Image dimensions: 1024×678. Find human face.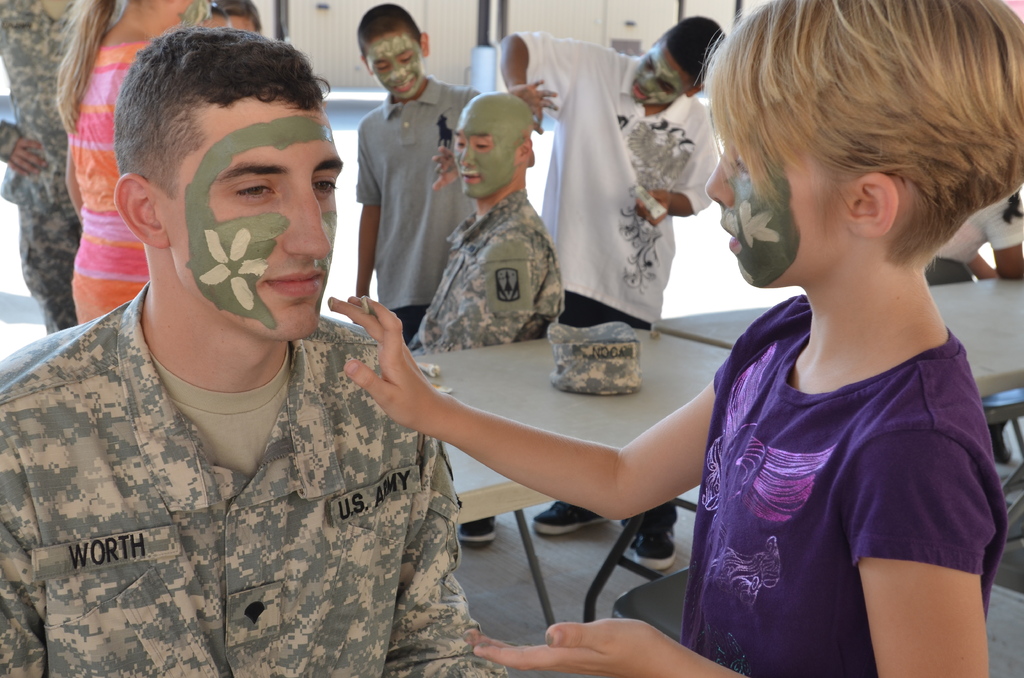
left=368, top=26, right=424, bottom=96.
